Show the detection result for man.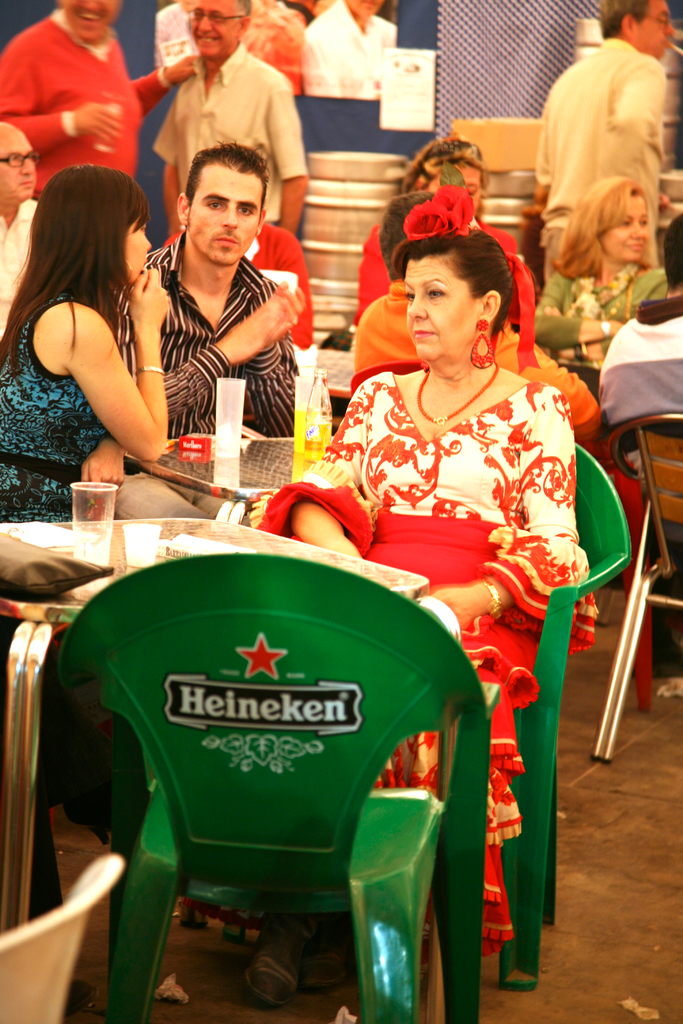
l=535, t=0, r=676, b=286.
